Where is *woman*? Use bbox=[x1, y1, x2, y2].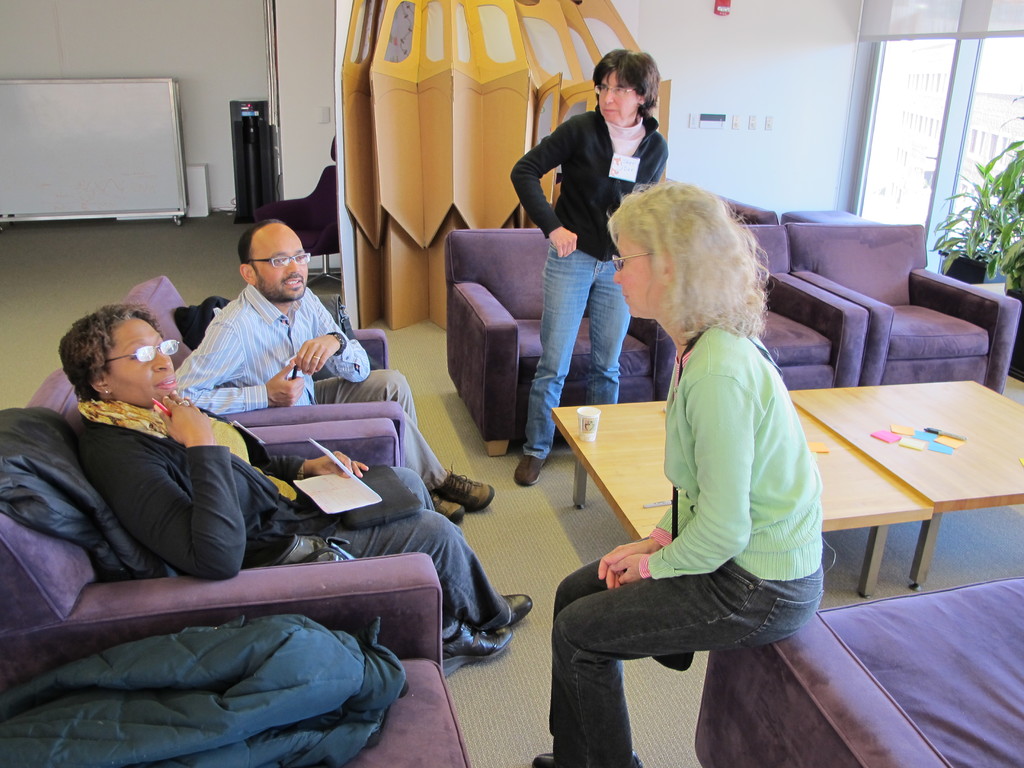
bbox=[533, 183, 835, 767].
